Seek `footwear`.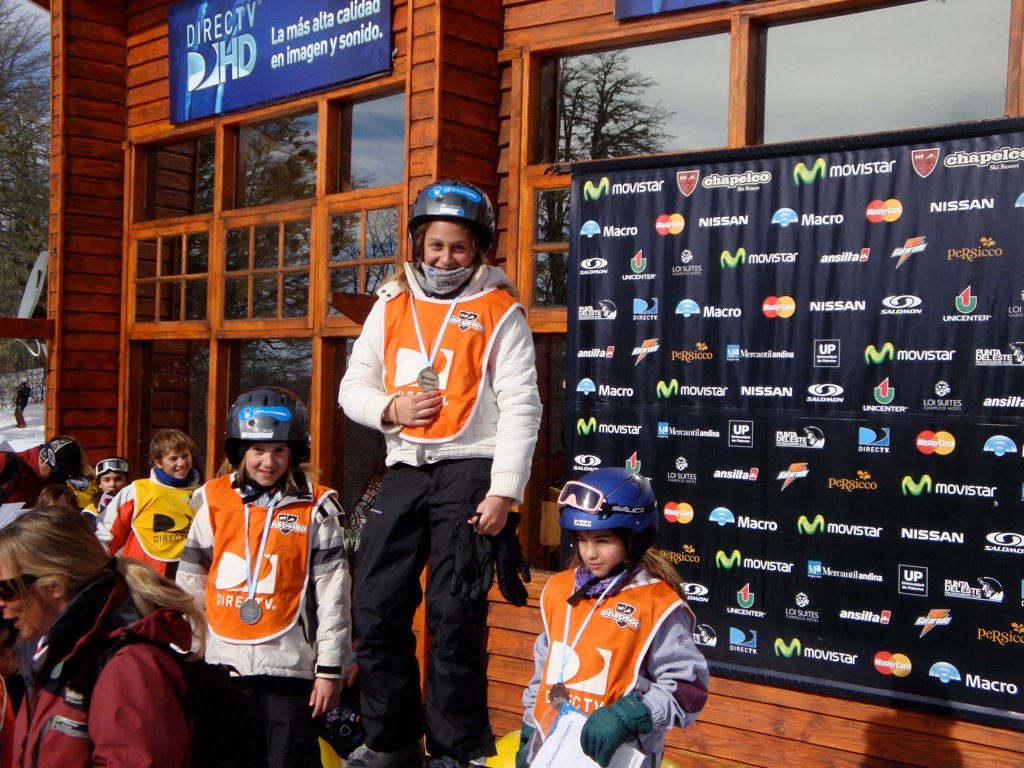
bbox=[344, 739, 411, 766].
